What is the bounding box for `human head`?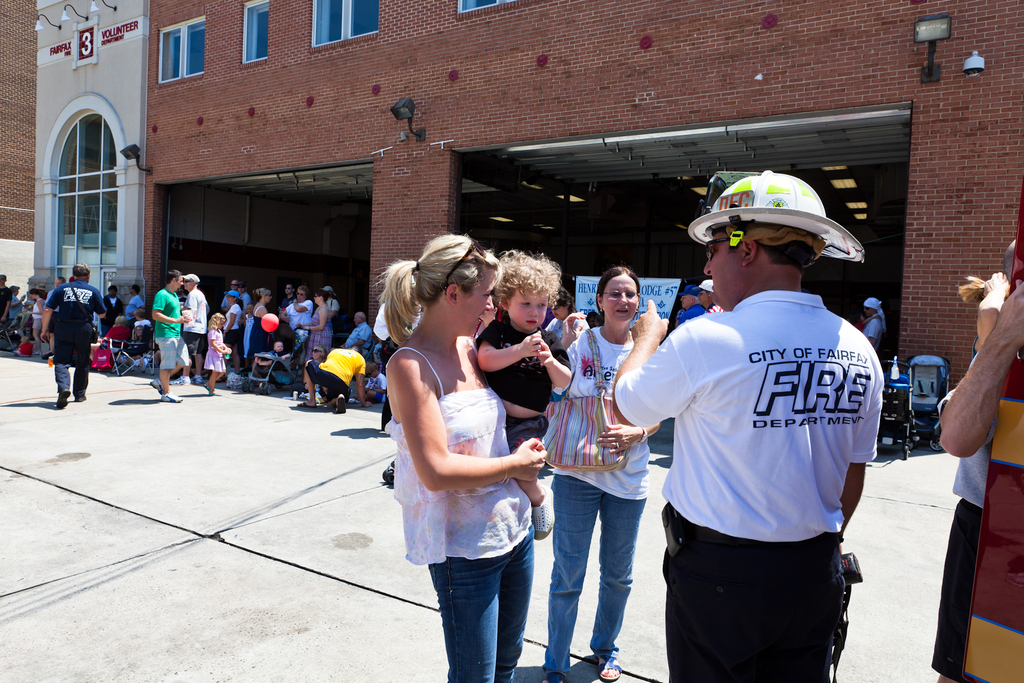
(316,290,326,304).
